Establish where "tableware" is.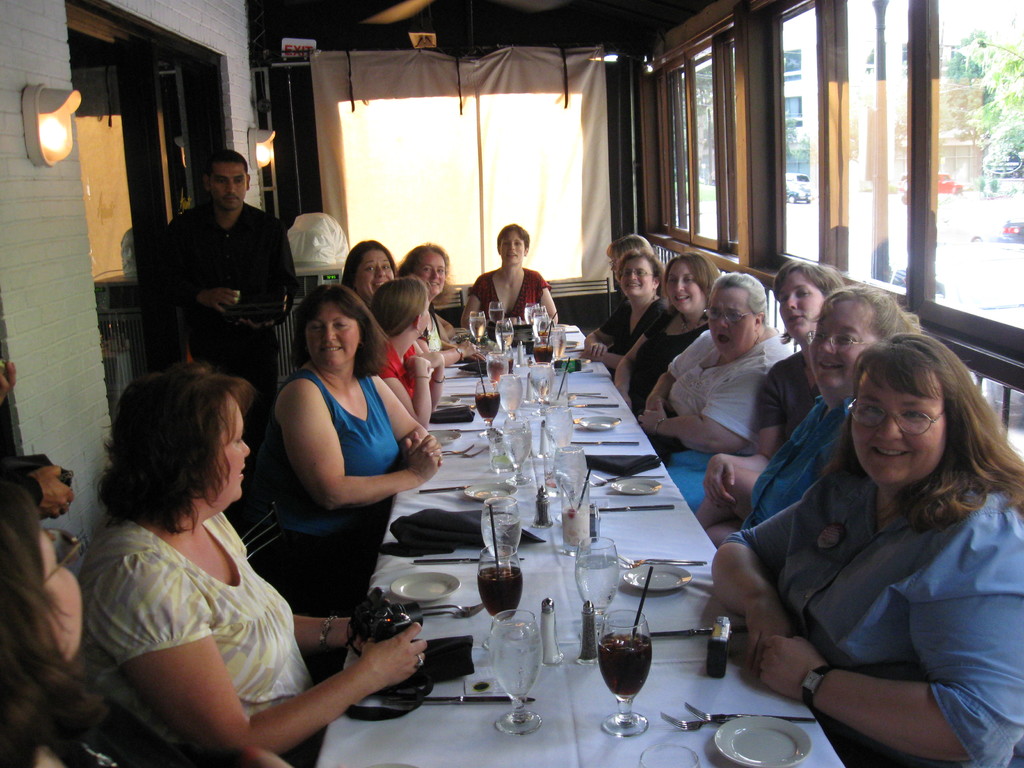
Established at 563, 472, 591, 556.
